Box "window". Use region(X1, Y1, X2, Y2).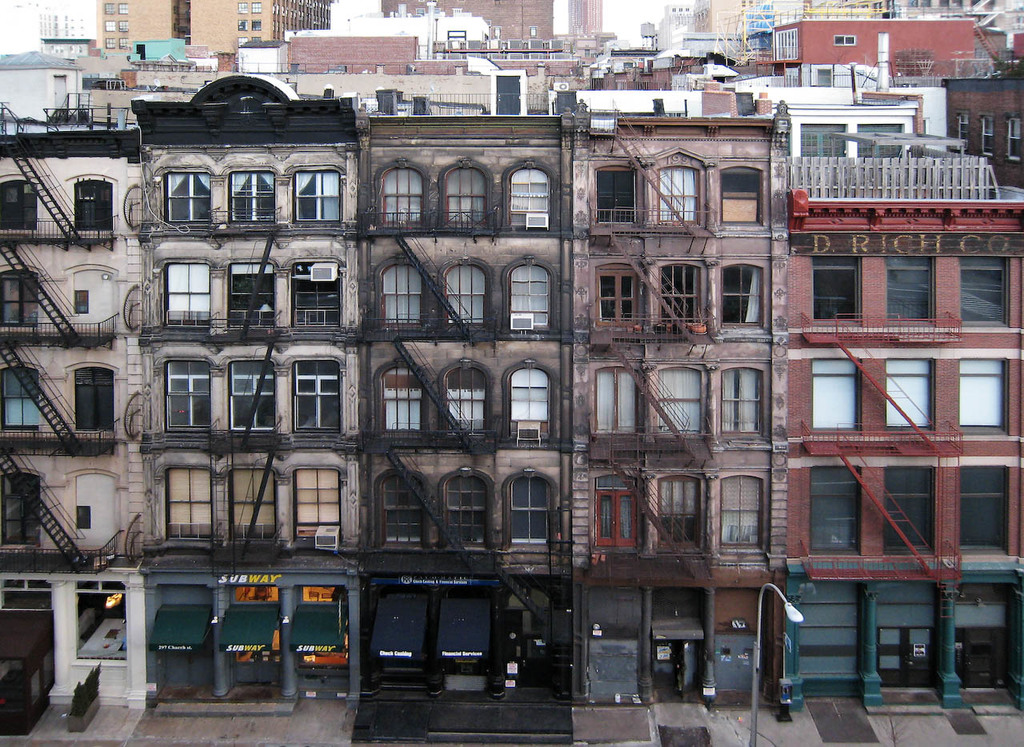
region(273, 354, 334, 444).
